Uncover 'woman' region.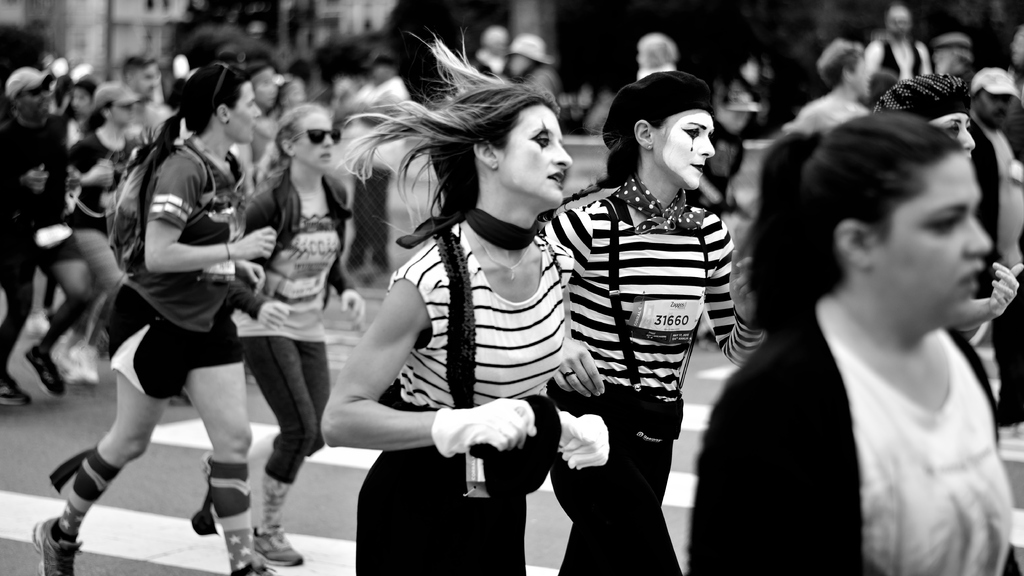
Uncovered: 531/66/767/575.
